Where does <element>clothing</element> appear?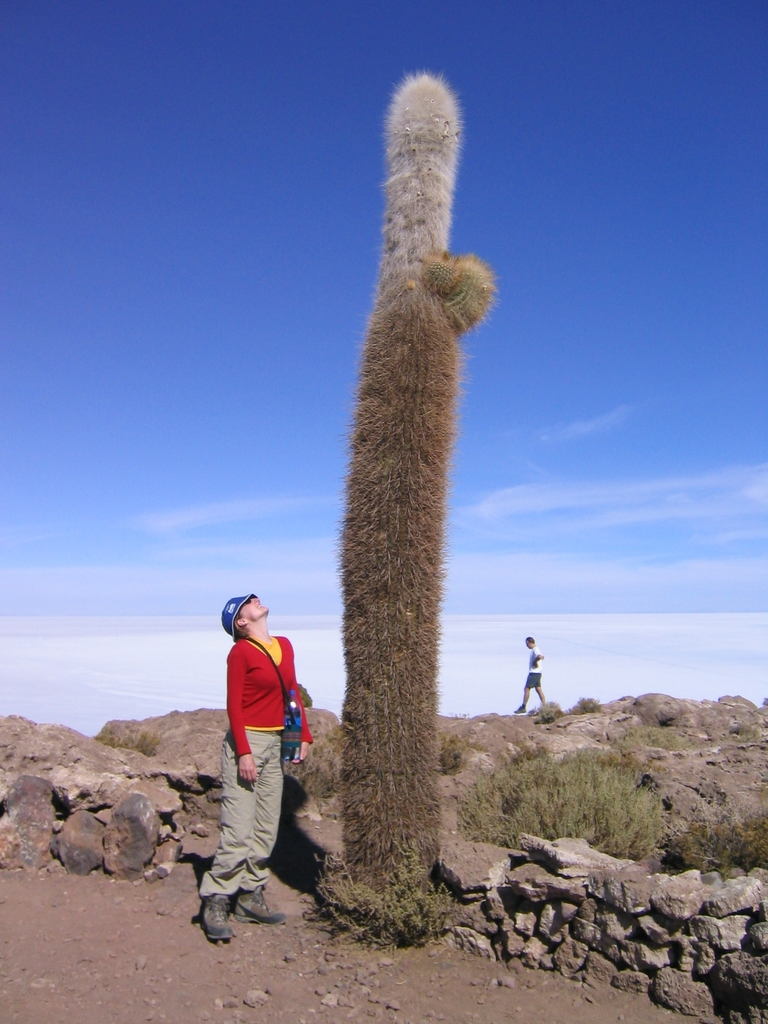
Appears at l=520, t=641, r=543, b=690.
